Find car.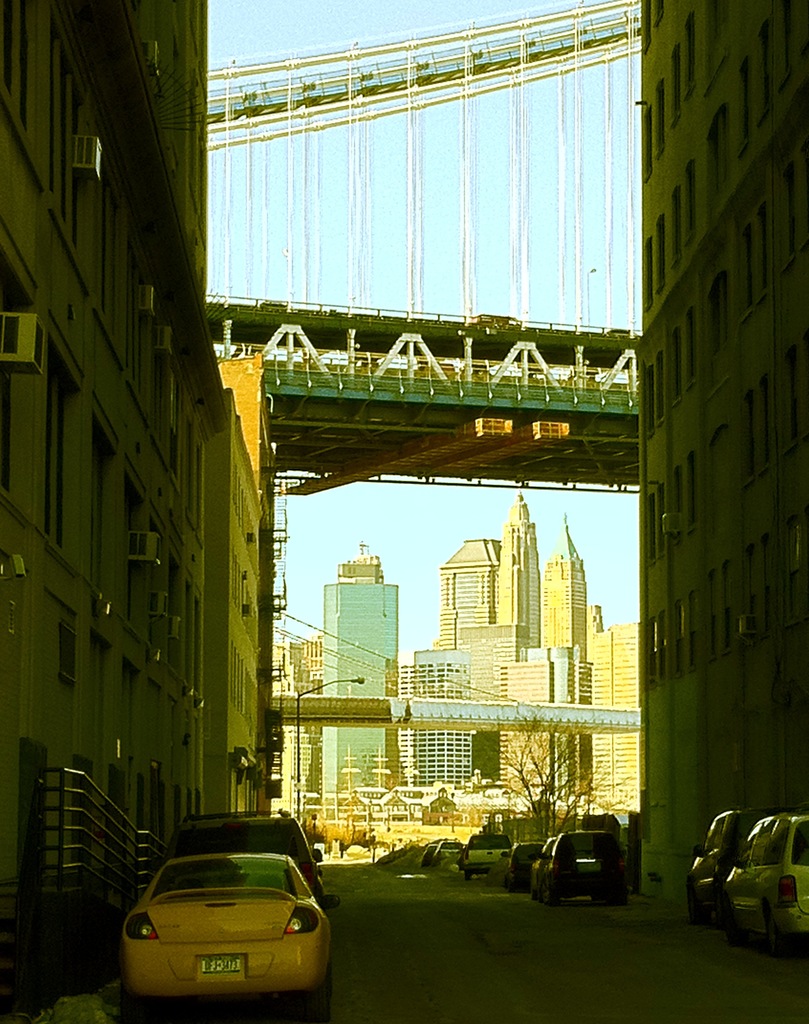
[x1=726, y1=812, x2=808, y2=952].
